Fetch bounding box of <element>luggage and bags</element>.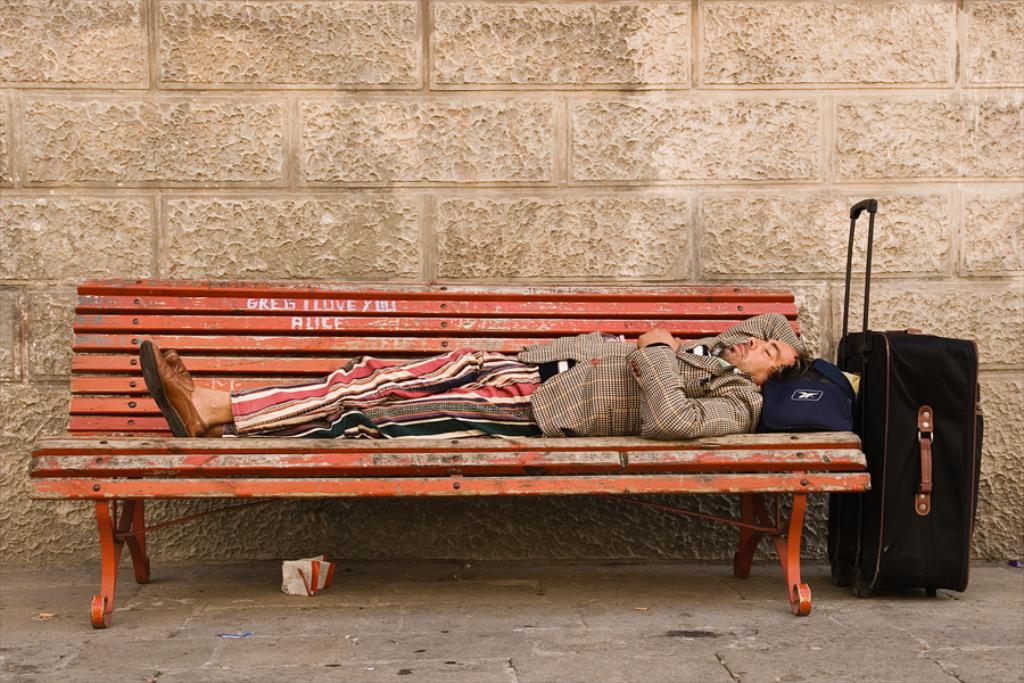
Bbox: <bbox>832, 196, 986, 599</bbox>.
